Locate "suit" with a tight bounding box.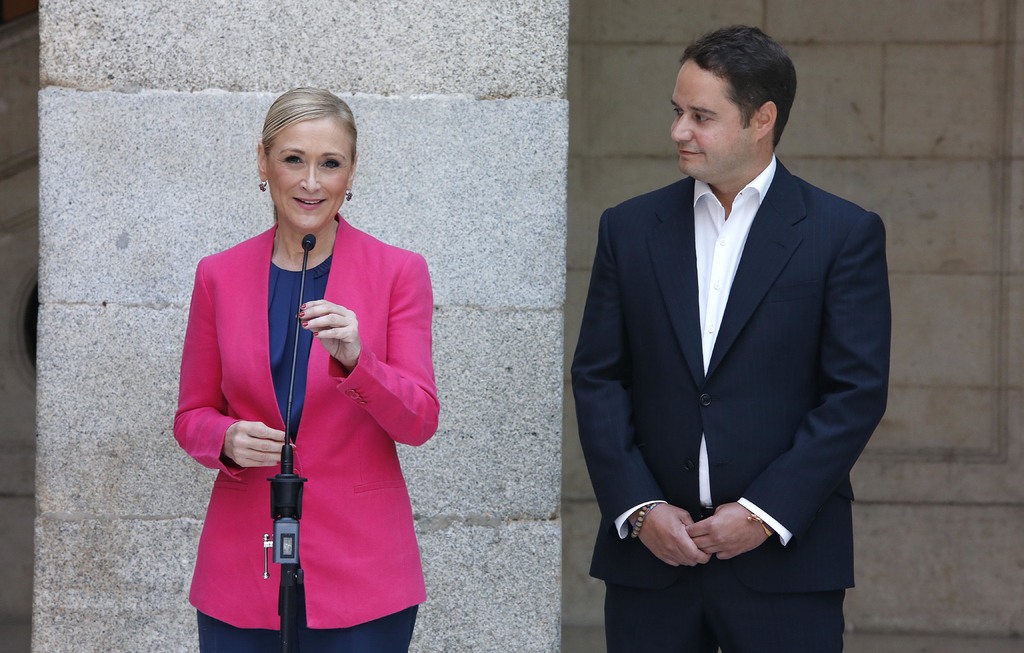
region(569, 150, 890, 652).
